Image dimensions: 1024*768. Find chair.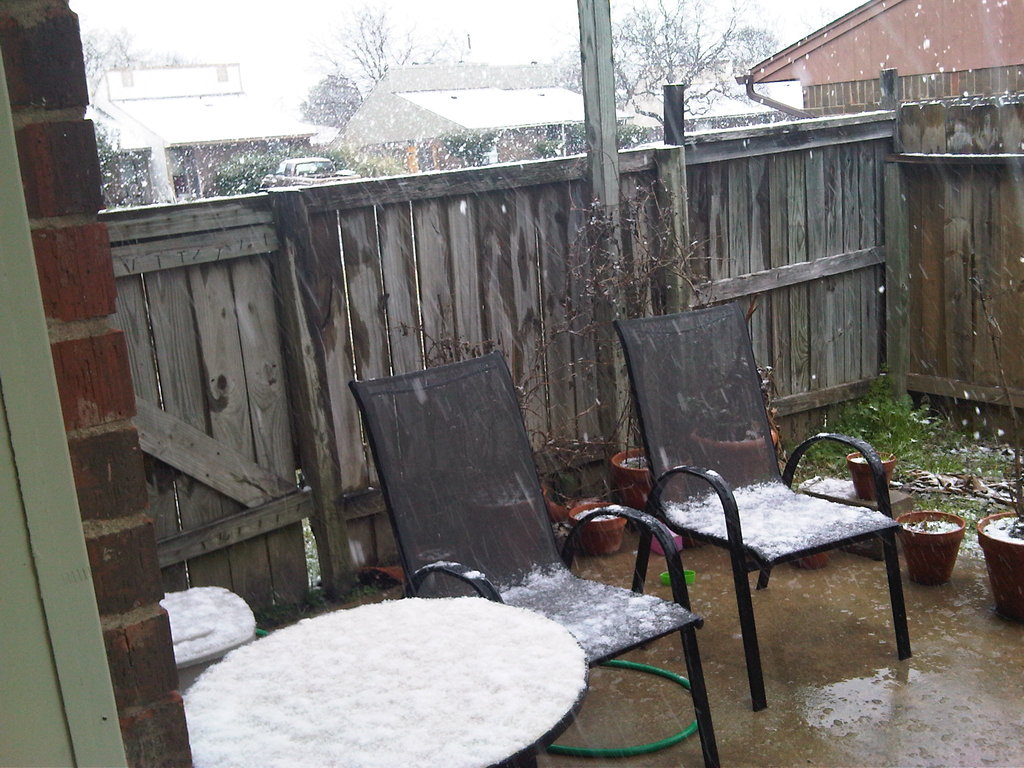
{"left": 613, "top": 301, "right": 914, "bottom": 705}.
